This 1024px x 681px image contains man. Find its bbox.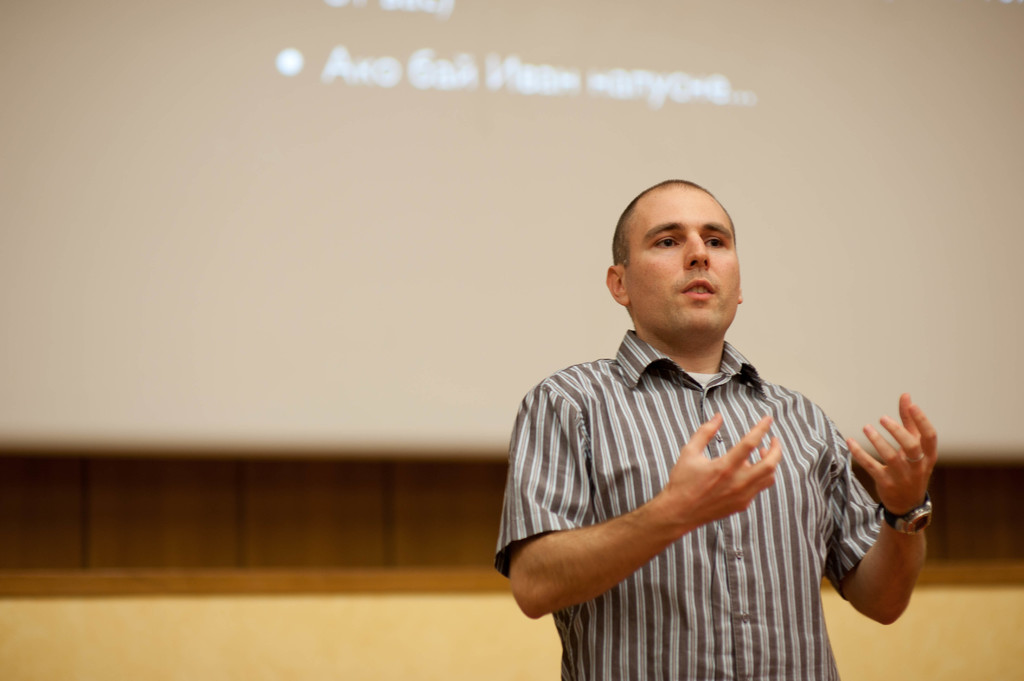
500, 180, 913, 666.
